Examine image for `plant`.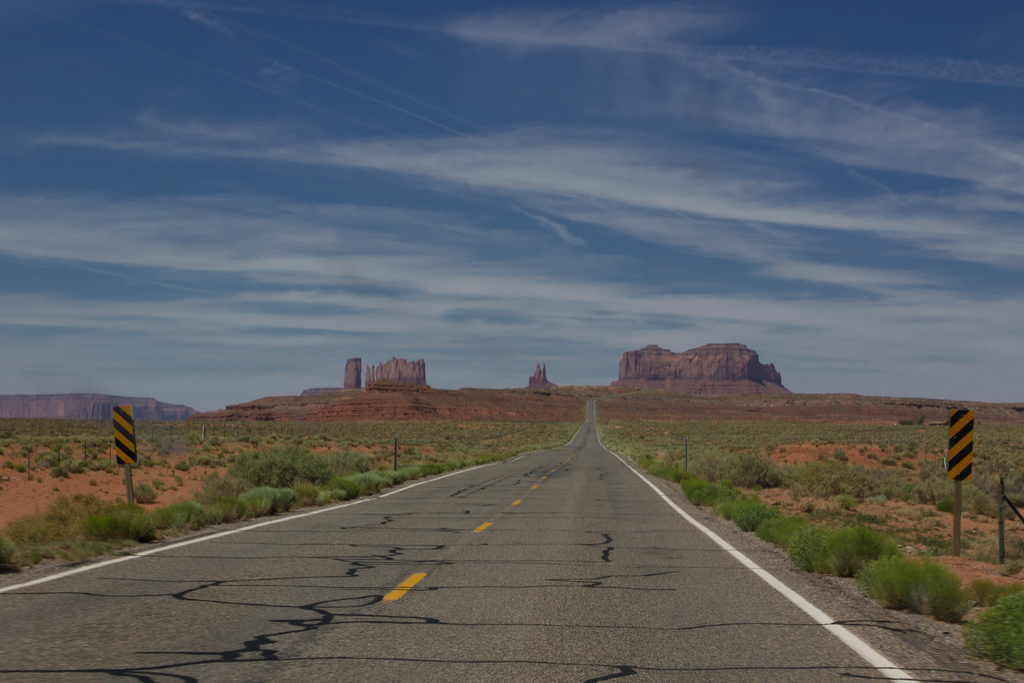
Examination result: bbox=(755, 514, 803, 544).
